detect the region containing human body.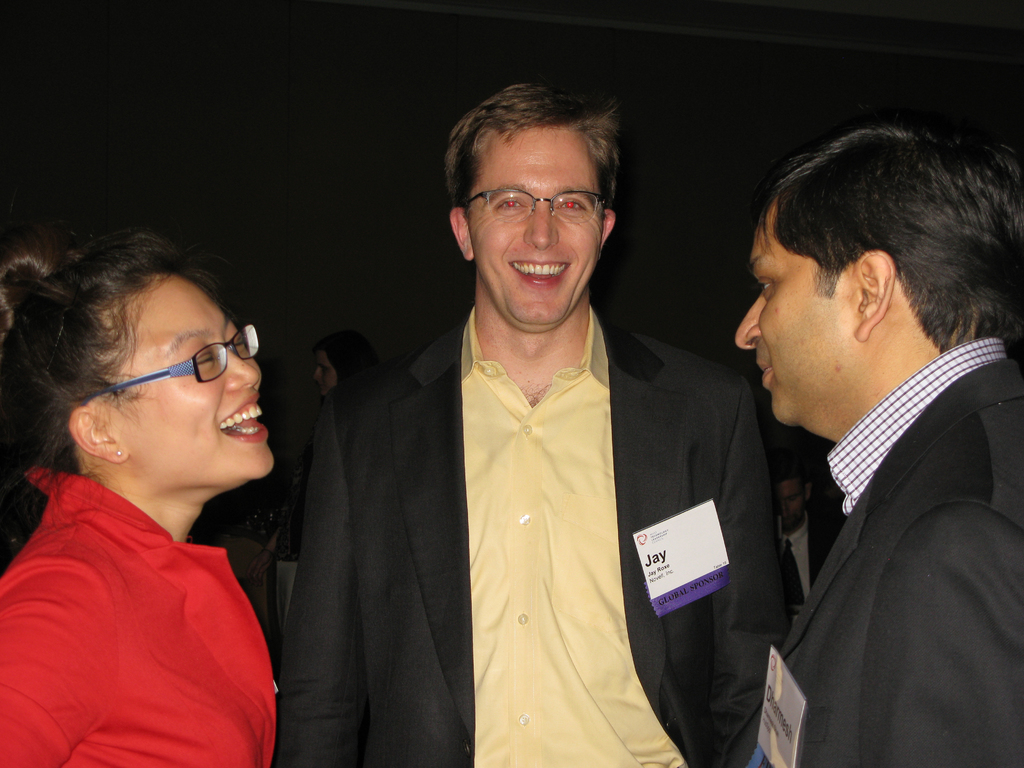
0:230:276:767.
